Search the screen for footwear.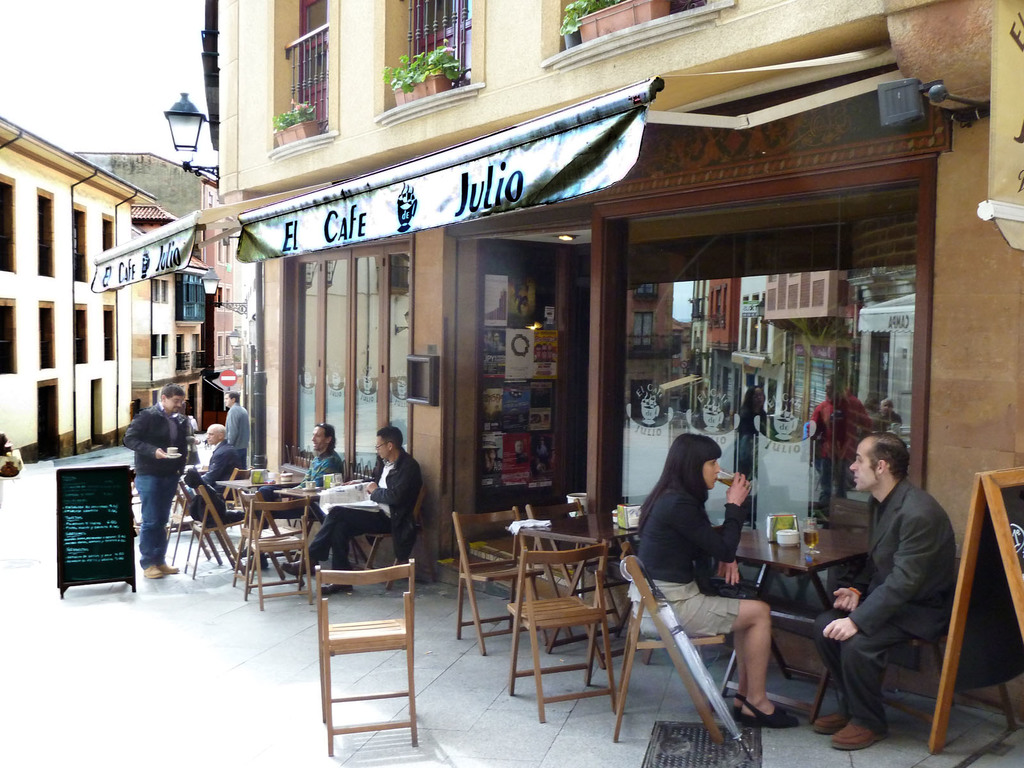
Found at [left=831, top=721, right=888, bottom=754].
